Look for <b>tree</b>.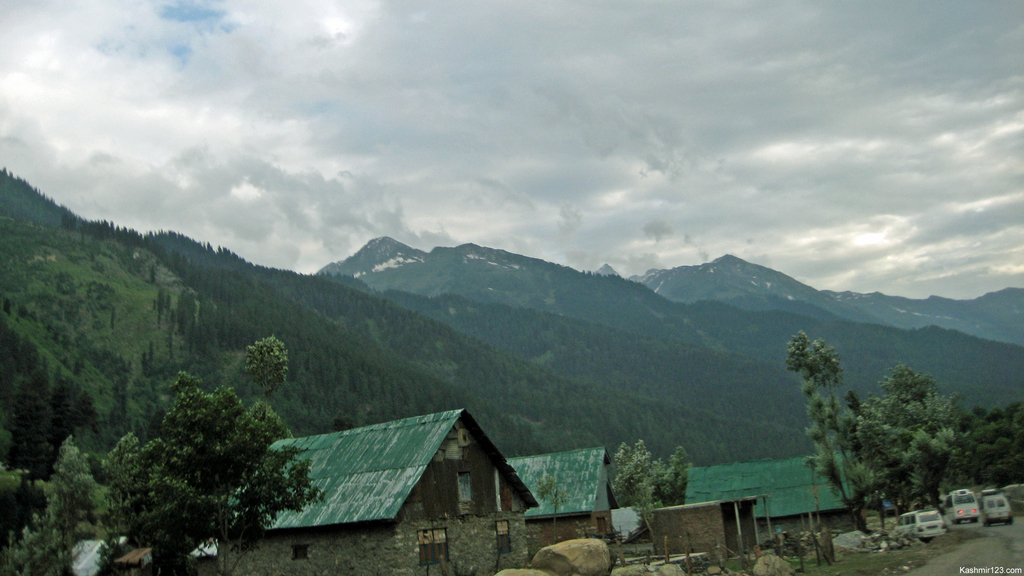
Found: bbox=(104, 351, 311, 541).
